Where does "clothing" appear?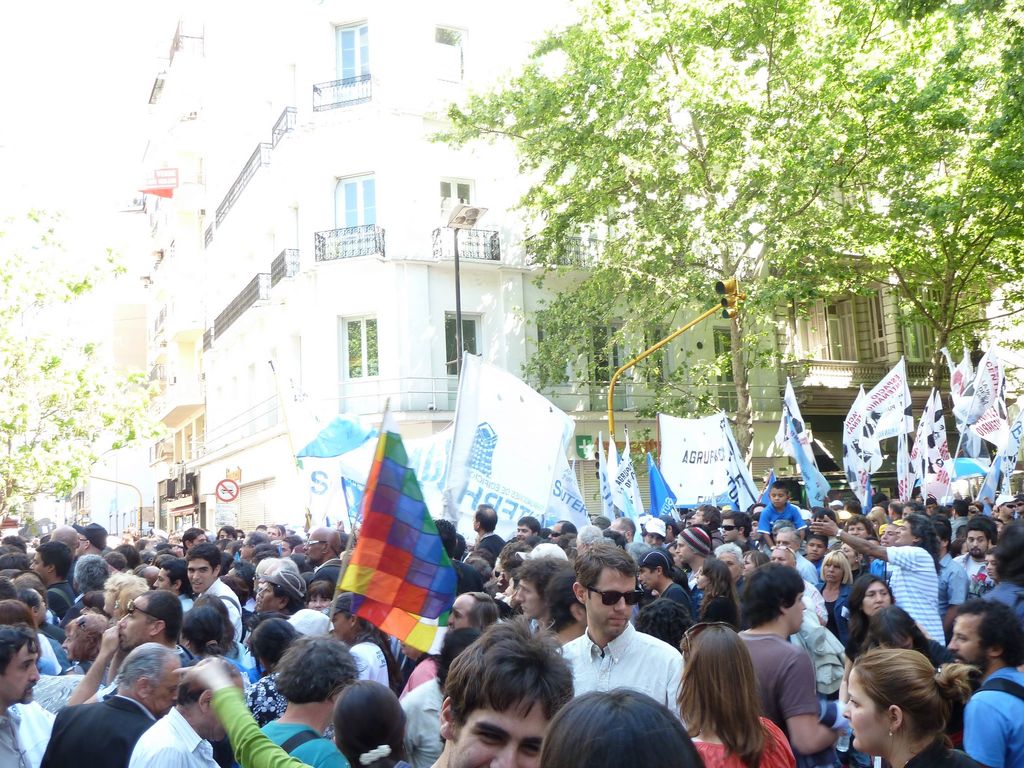
Appears at region(793, 584, 852, 739).
